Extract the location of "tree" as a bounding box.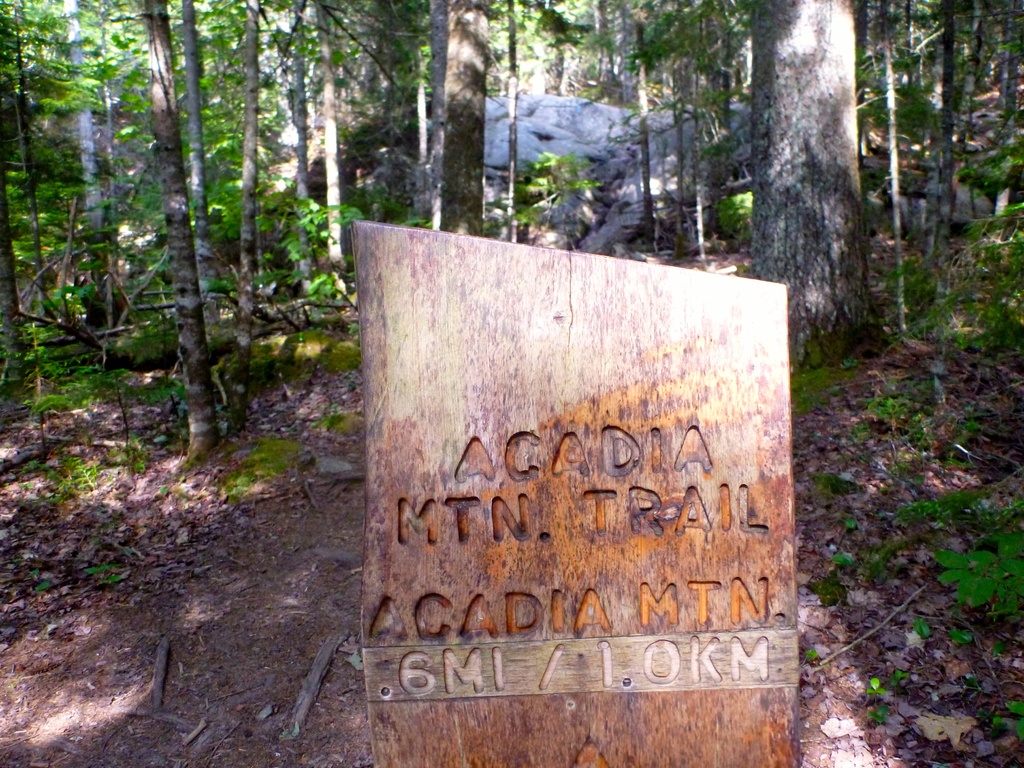
(x1=906, y1=0, x2=974, y2=197).
